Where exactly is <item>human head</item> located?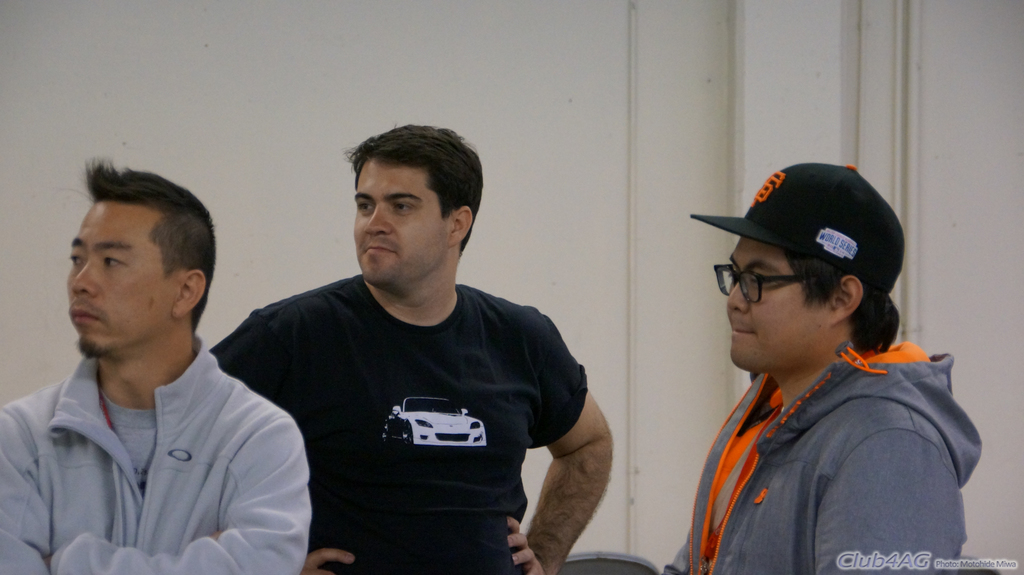
Its bounding box is [354, 119, 486, 291].
